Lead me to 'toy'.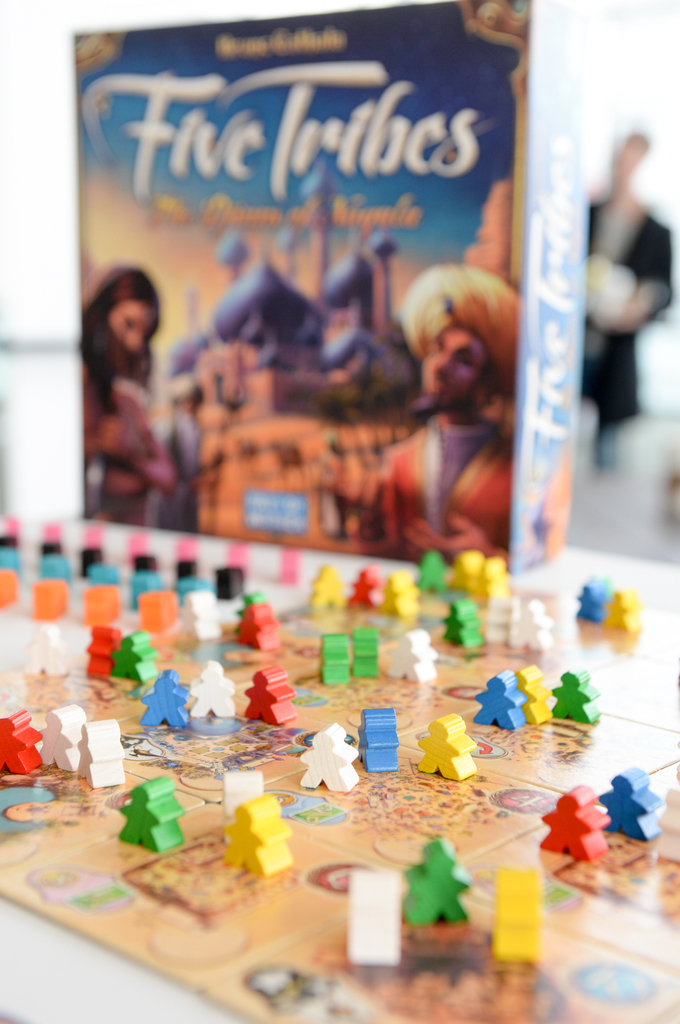
Lead to (320, 633, 351, 687).
